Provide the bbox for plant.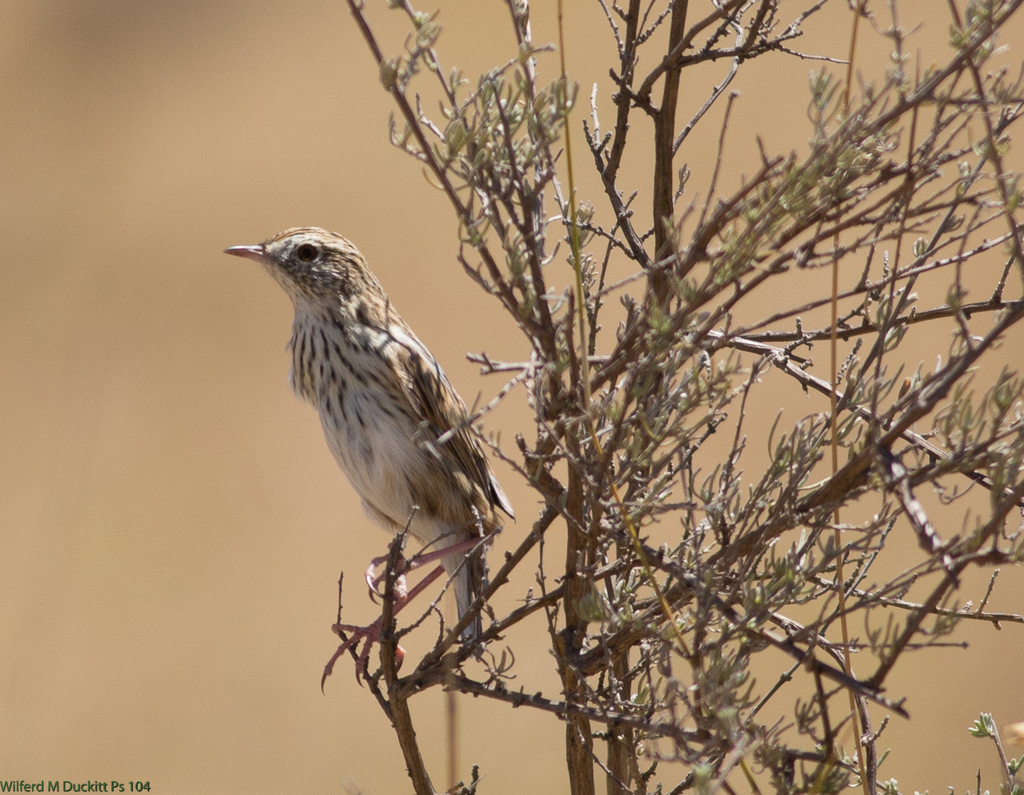
(331,0,1023,794).
